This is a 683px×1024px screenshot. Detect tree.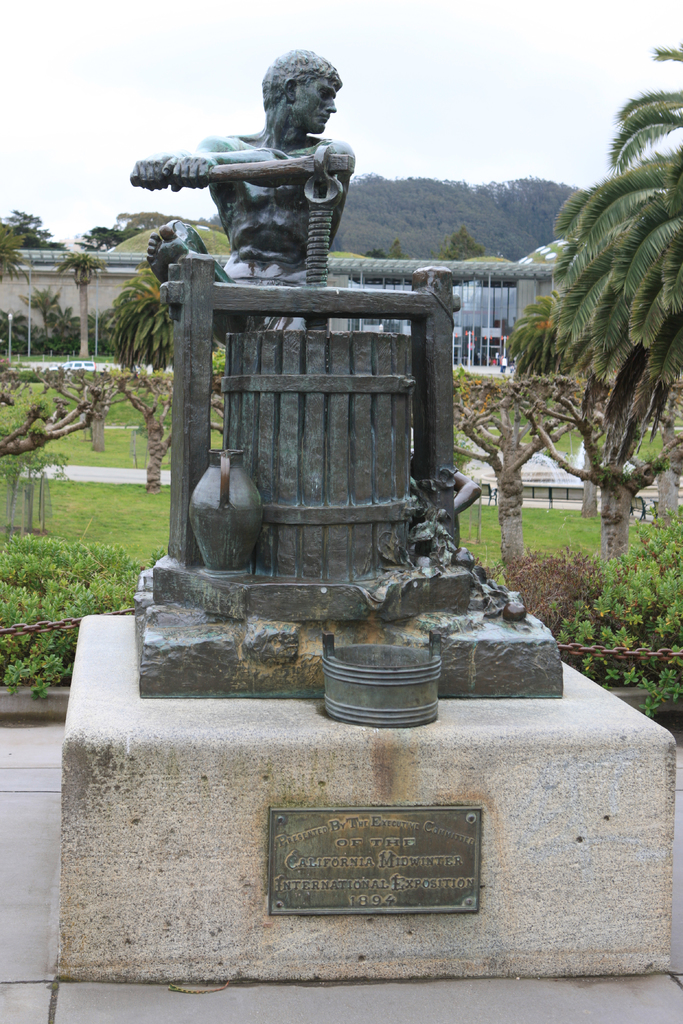
x1=103 y1=266 x2=240 y2=388.
